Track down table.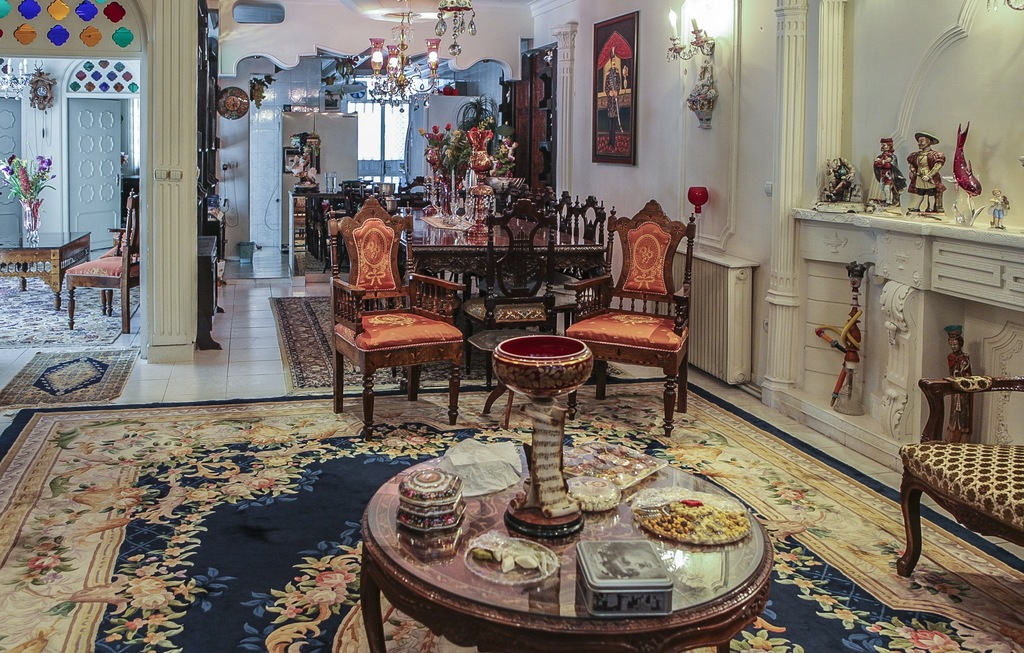
Tracked to region(489, 383, 576, 428).
